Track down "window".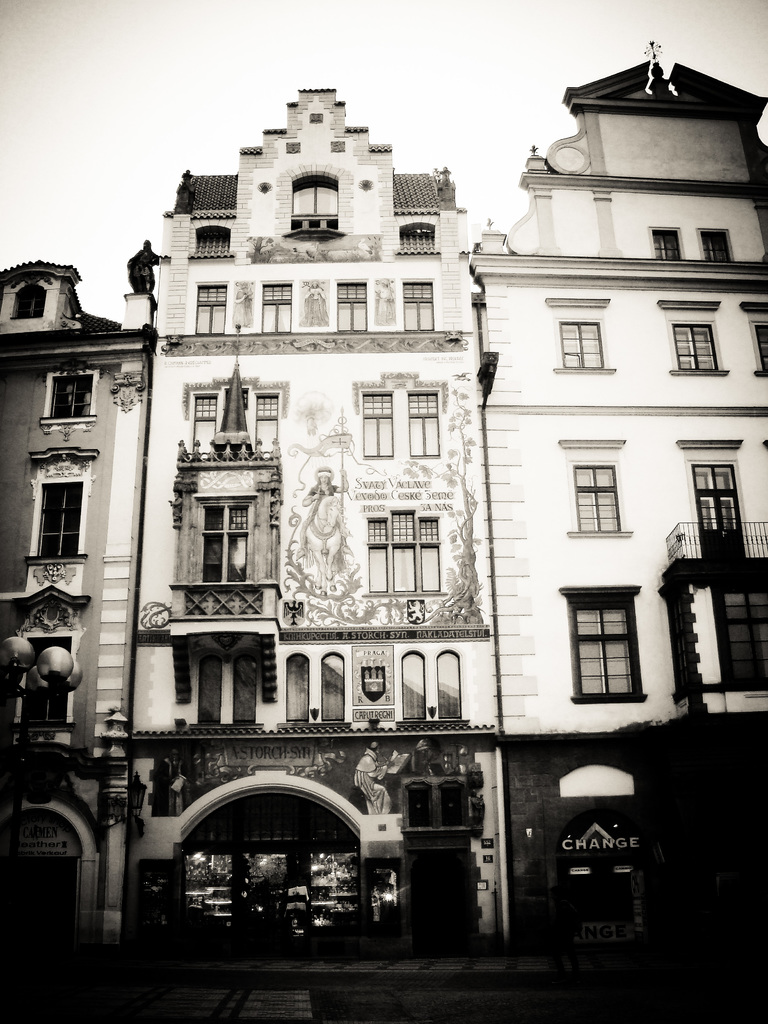
Tracked to region(562, 590, 646, 697).
